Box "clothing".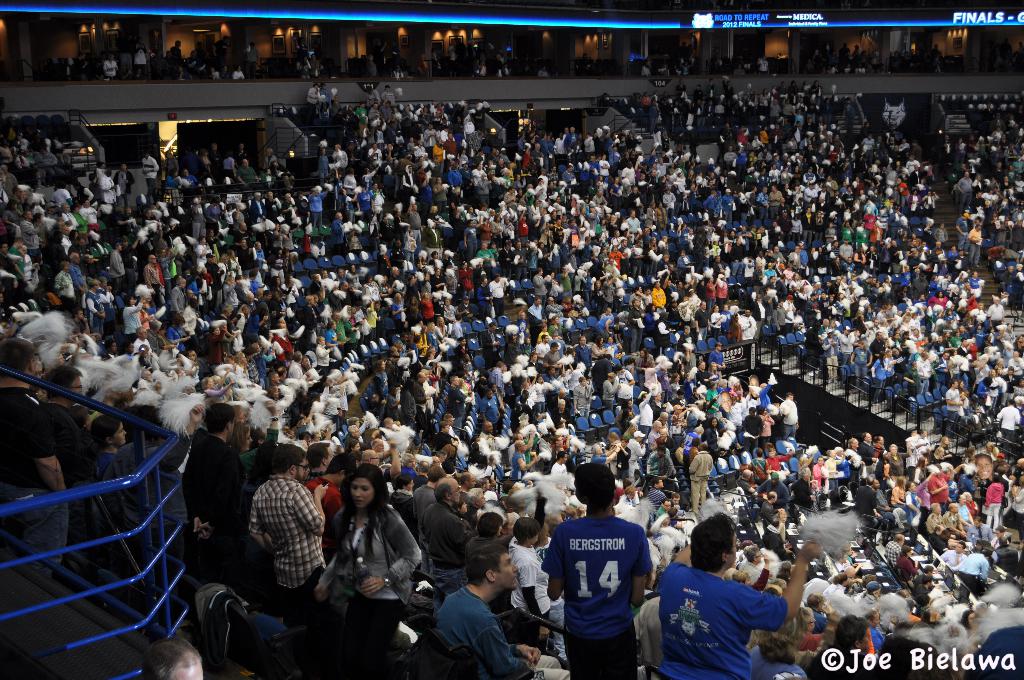
{"left": 140, "top": 310, "right": 152, "bottom": 333}.
